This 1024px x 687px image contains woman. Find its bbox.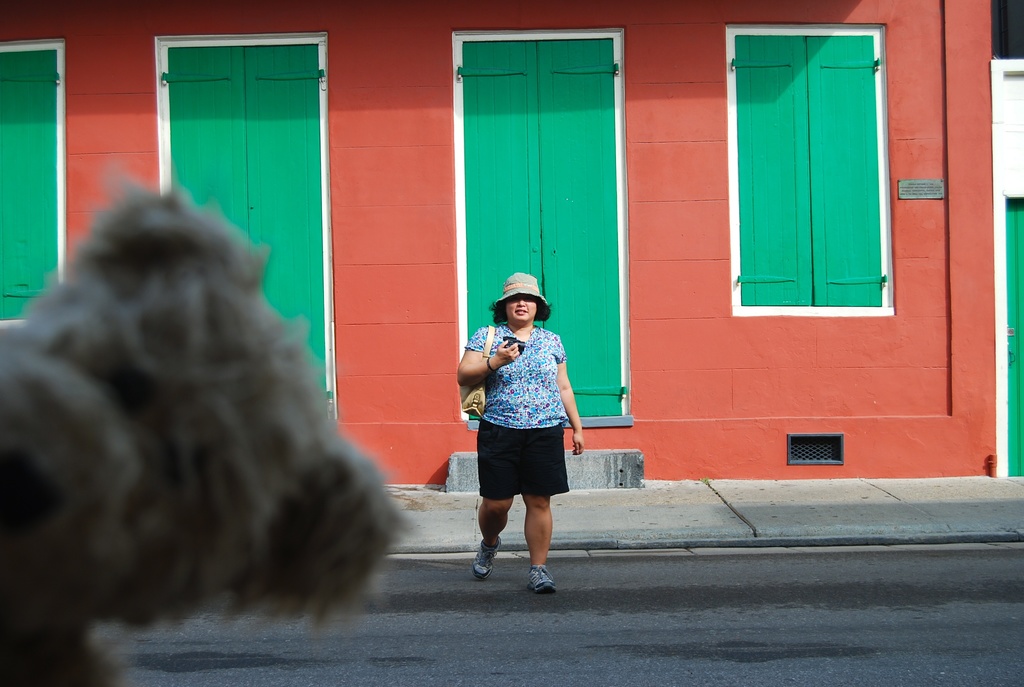
bbox(445, 260, 568, 596).
